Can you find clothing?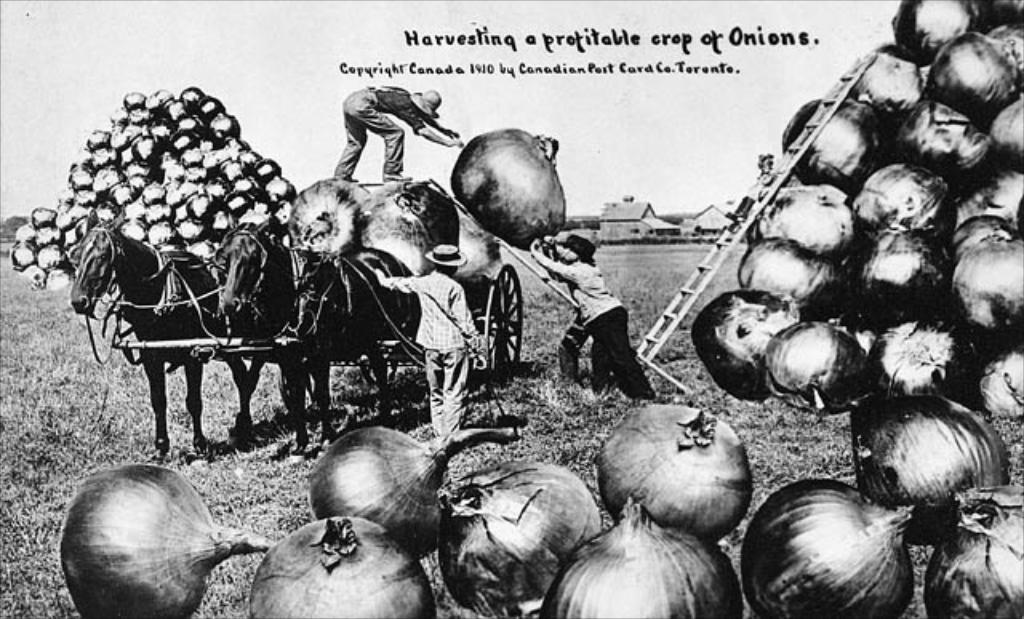
Yes, bounding box: 533, 254, 650, 400.
